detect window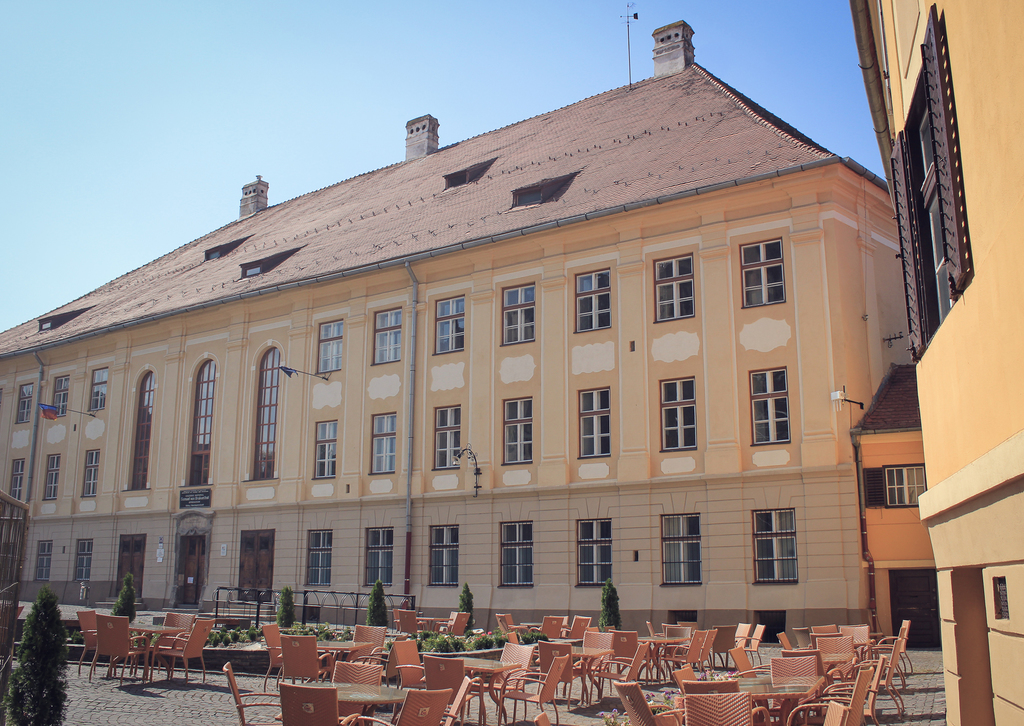
[80,451,99,499]
